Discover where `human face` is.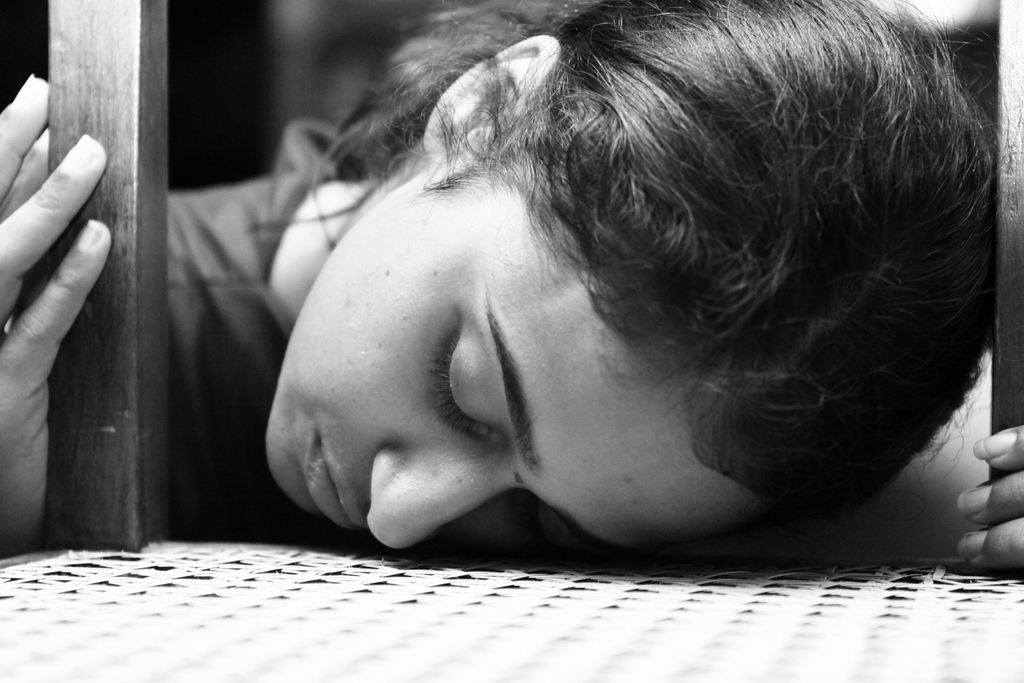
Discovered at <region>263, 167, 762, 555</region>.
